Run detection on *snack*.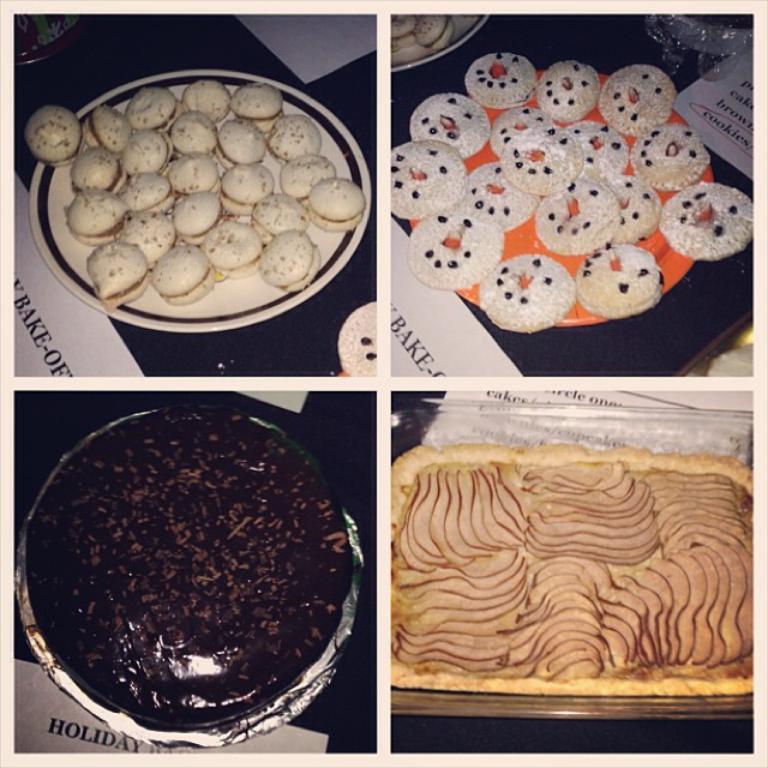
Result: 412 215 508 294.
